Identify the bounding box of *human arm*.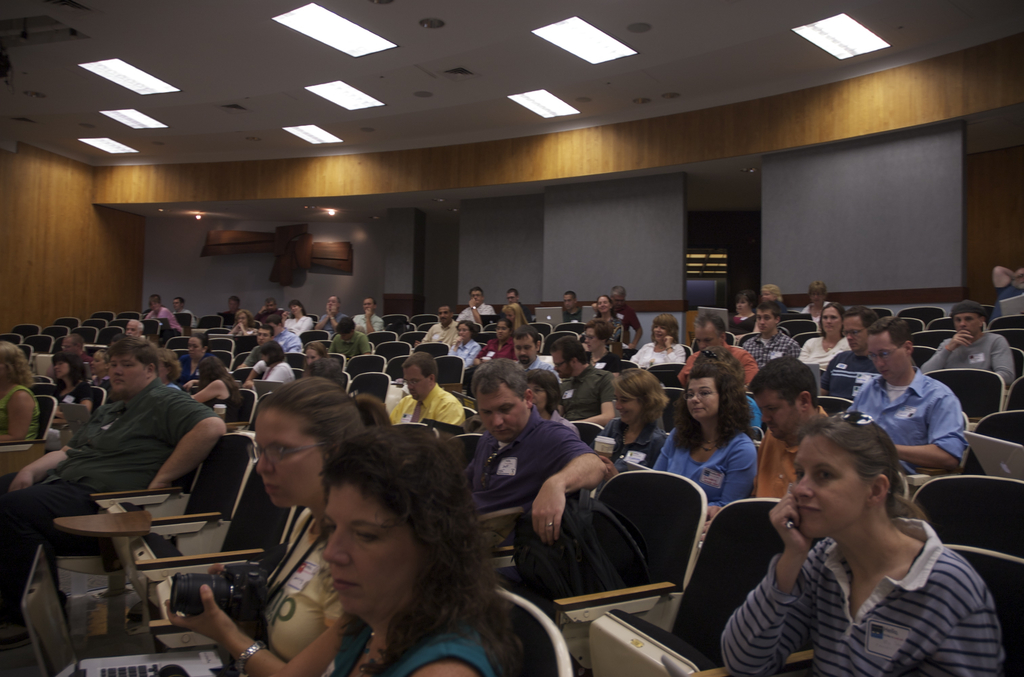
252/304/268/319.
